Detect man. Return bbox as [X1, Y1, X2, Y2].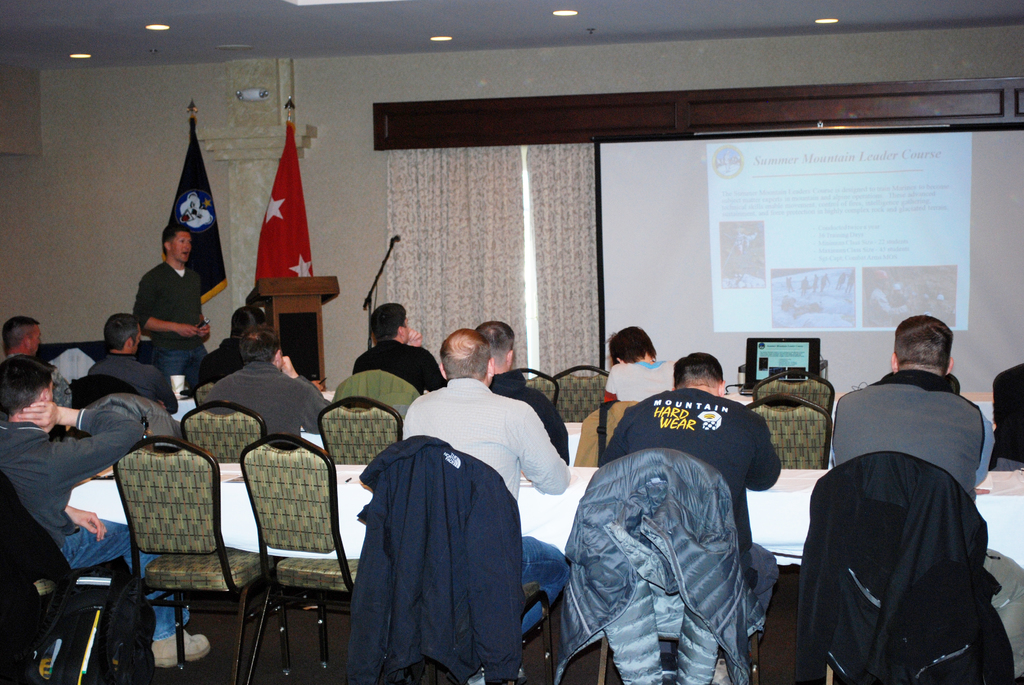
[0, 316, 72, 409].
